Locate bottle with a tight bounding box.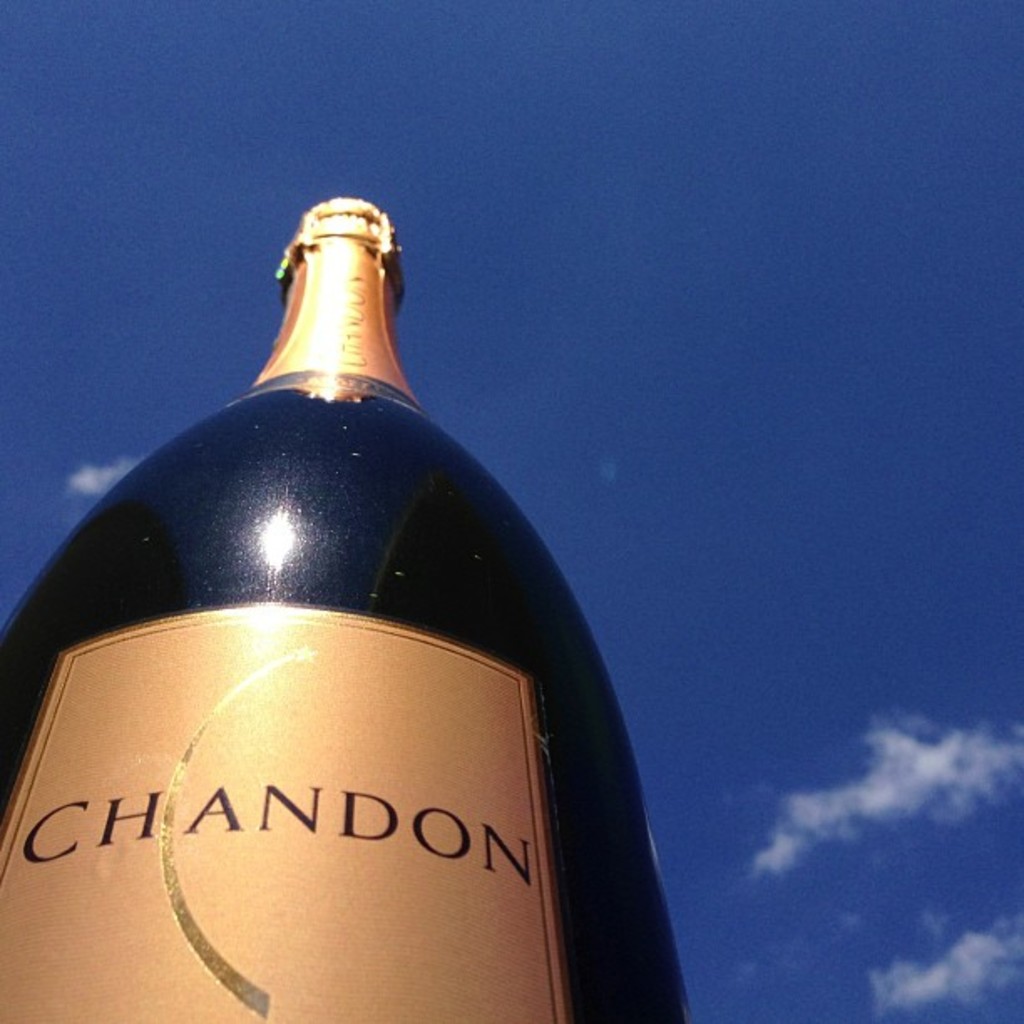
<box>0,209,678,1023</box>.
